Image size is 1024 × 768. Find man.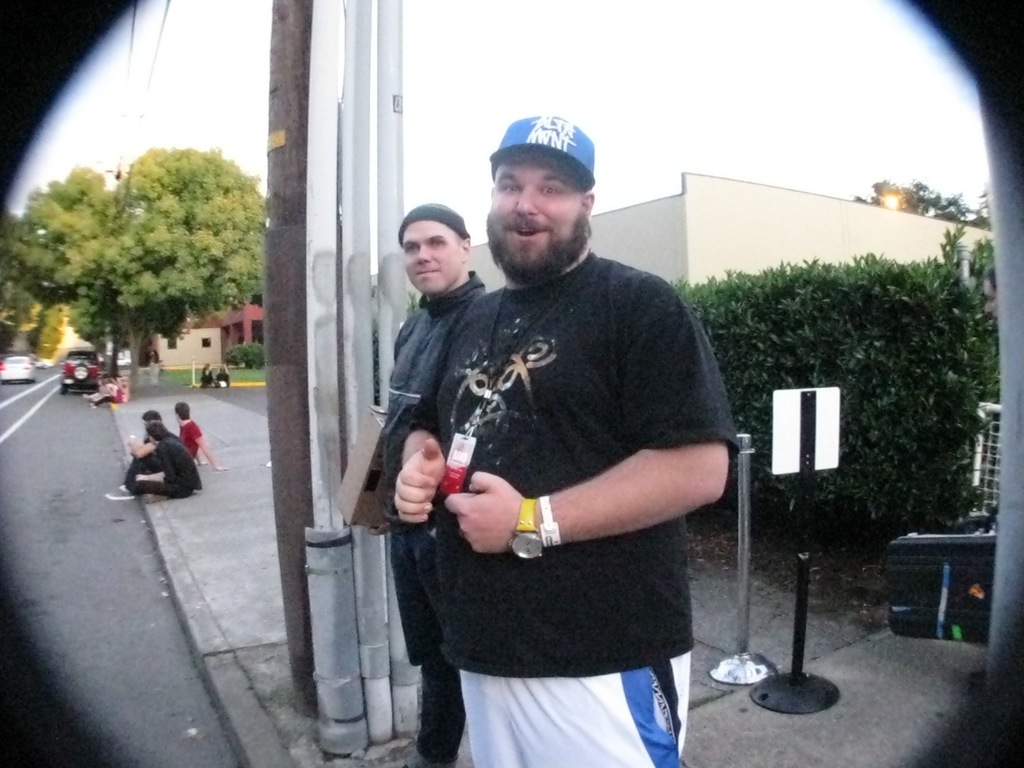
bbox=(168, 402, 221, 469).
